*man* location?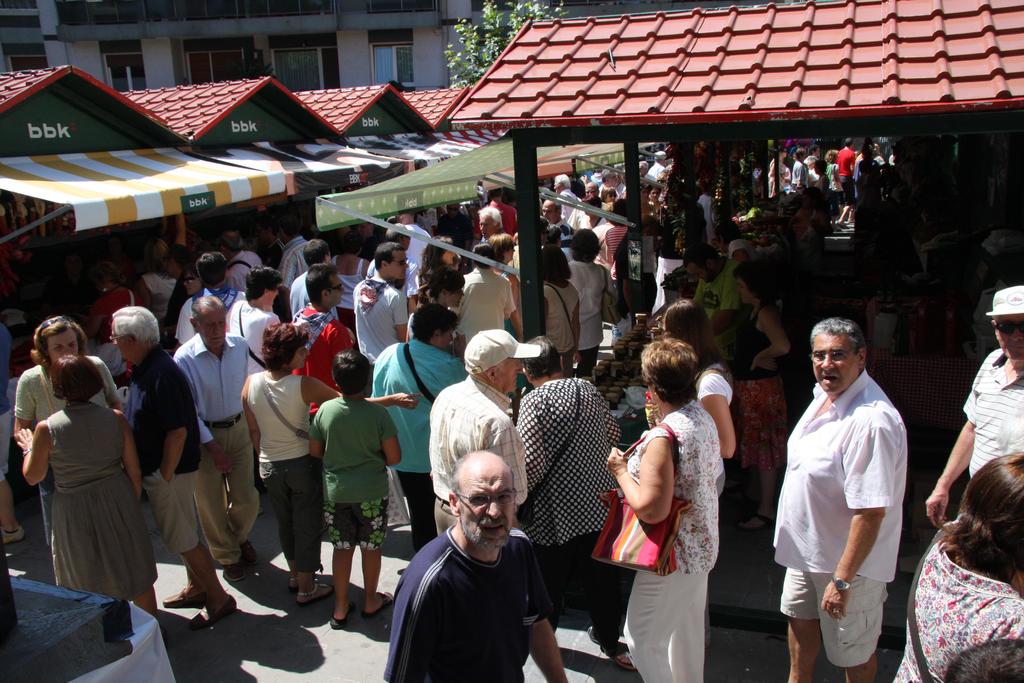
bbox(684, 243, 744, 316)
